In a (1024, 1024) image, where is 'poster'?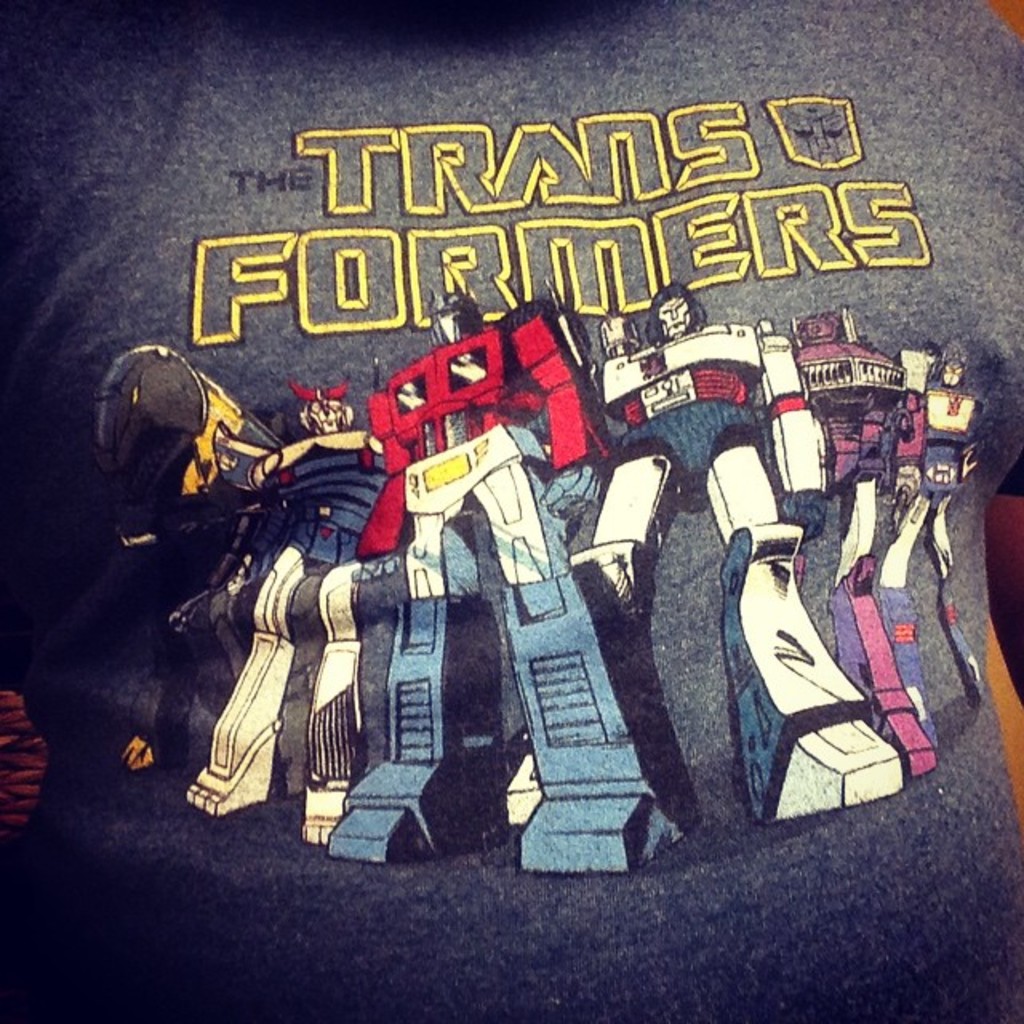
bbox=(0, 0, 1022, 1022).
